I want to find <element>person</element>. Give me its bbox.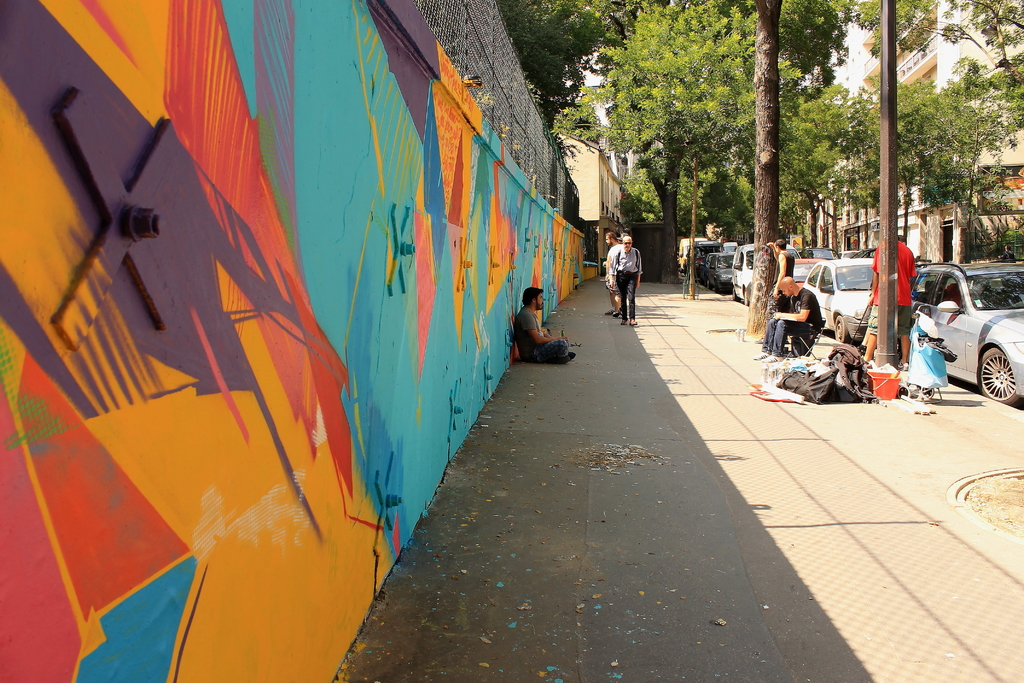
pyautogui.locateOnScreen(864, 233, 915, 370).
